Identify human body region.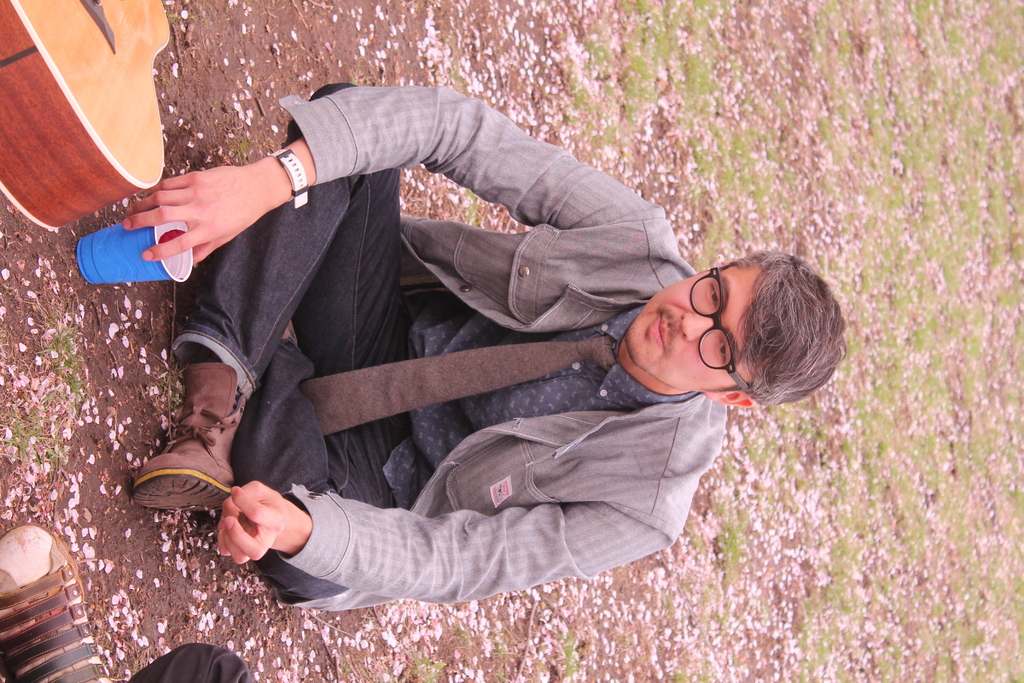
Region: bbox=[92, 65, 849, 568].
